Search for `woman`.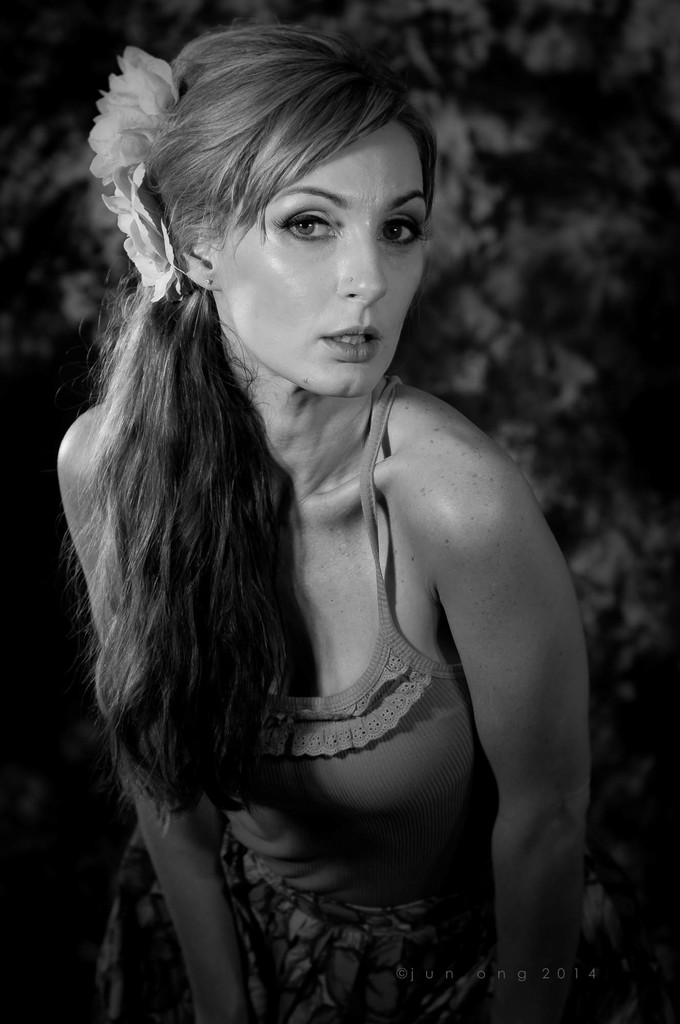
Found at bbox(50, 13, 603, 1023).
